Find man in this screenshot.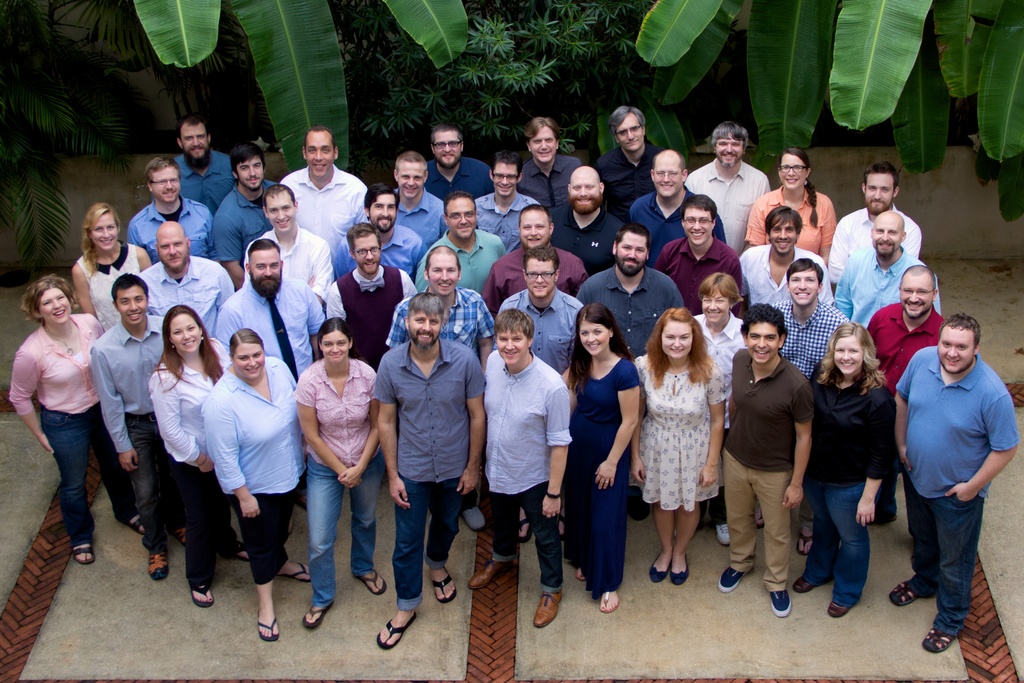
The bounding box for man is left=467, top=149, right=540, bottom=254.
